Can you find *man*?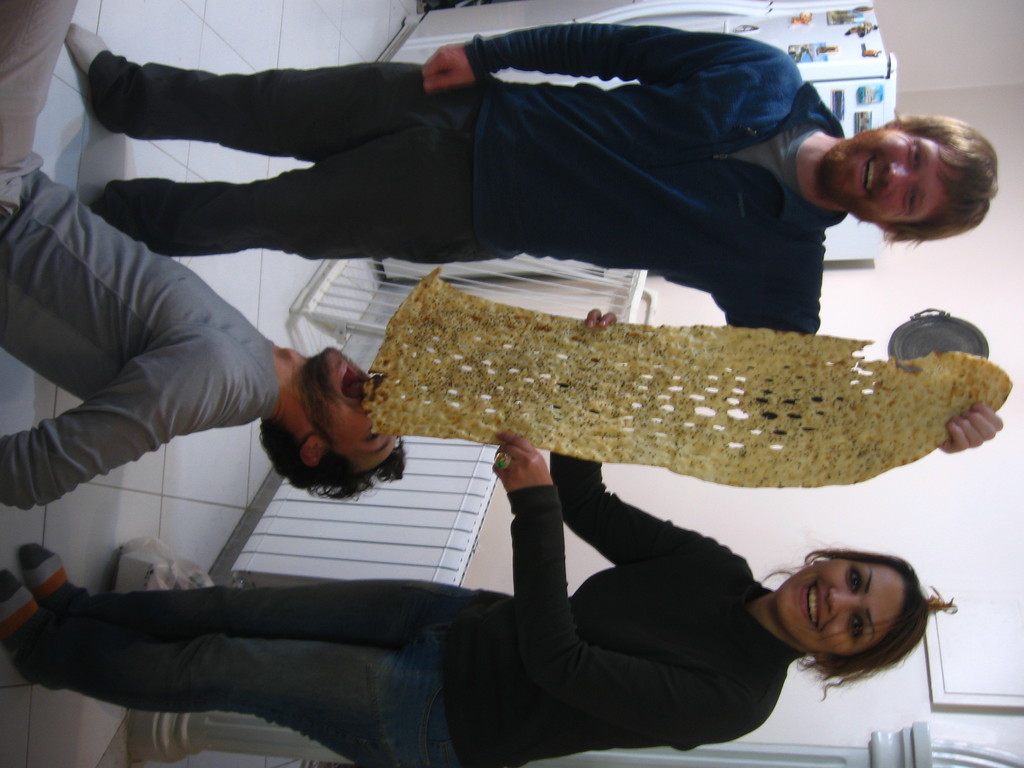
Yes, bounding box: 0,0,411,509.
